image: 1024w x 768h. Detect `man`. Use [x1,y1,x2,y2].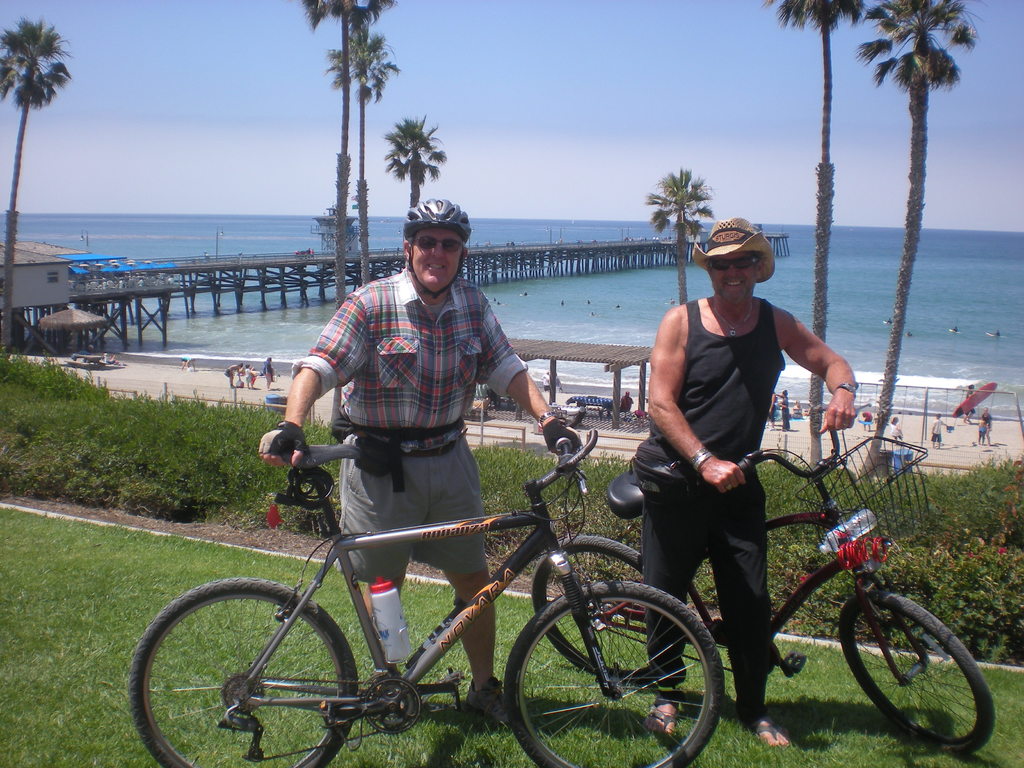
[630,214,856,748].
